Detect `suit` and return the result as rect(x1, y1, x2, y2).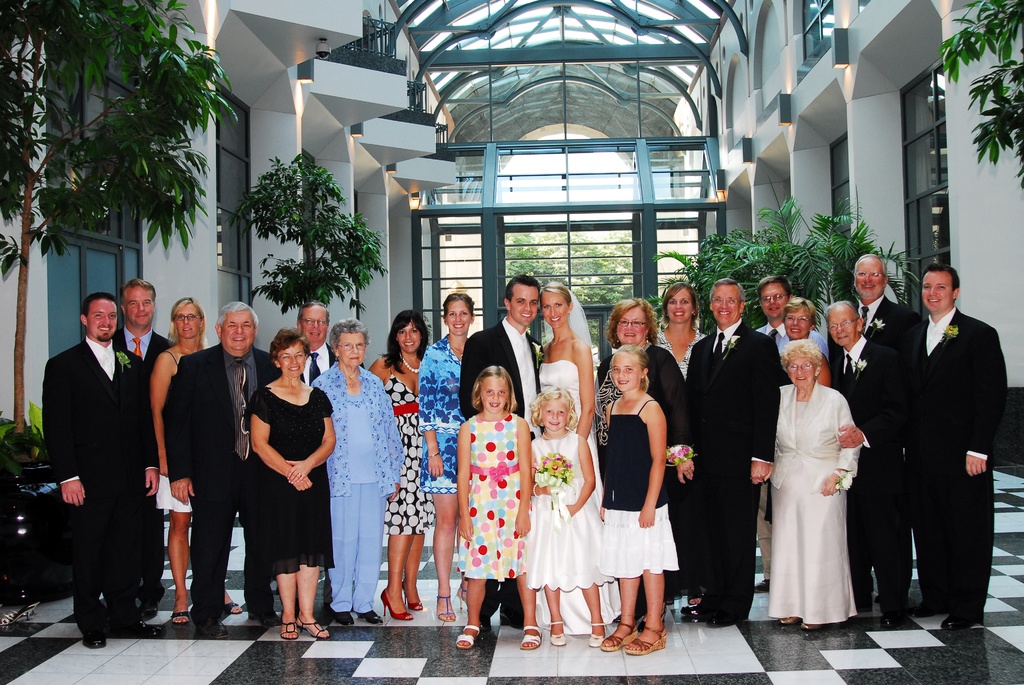
rect(831, 336, 913, 604).
